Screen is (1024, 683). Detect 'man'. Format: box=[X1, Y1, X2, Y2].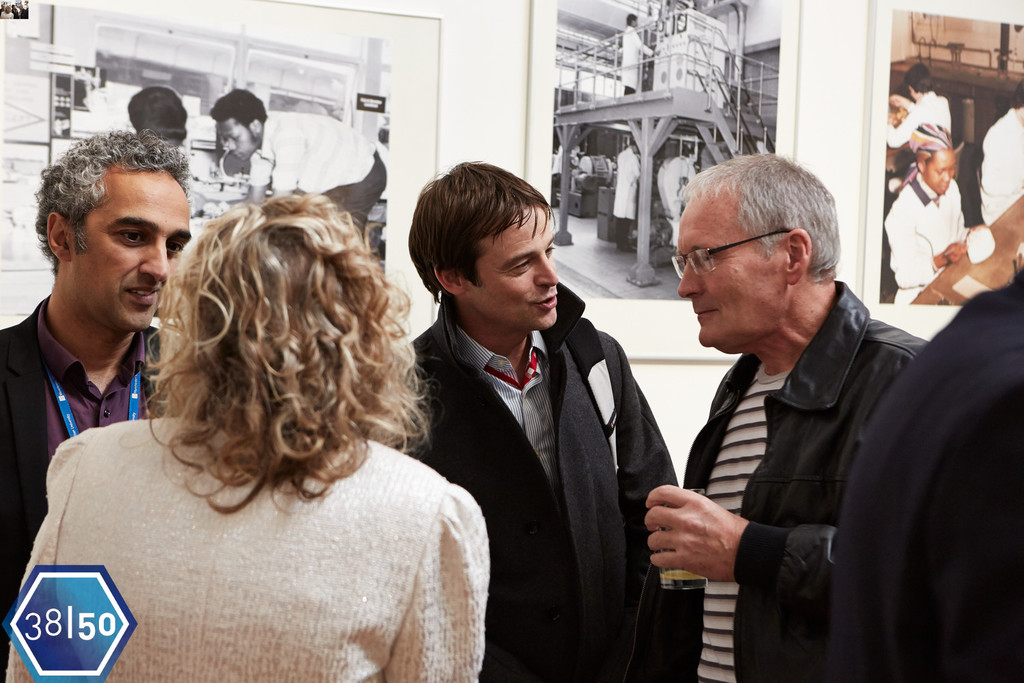
box=[608, 137, 641, 245].
